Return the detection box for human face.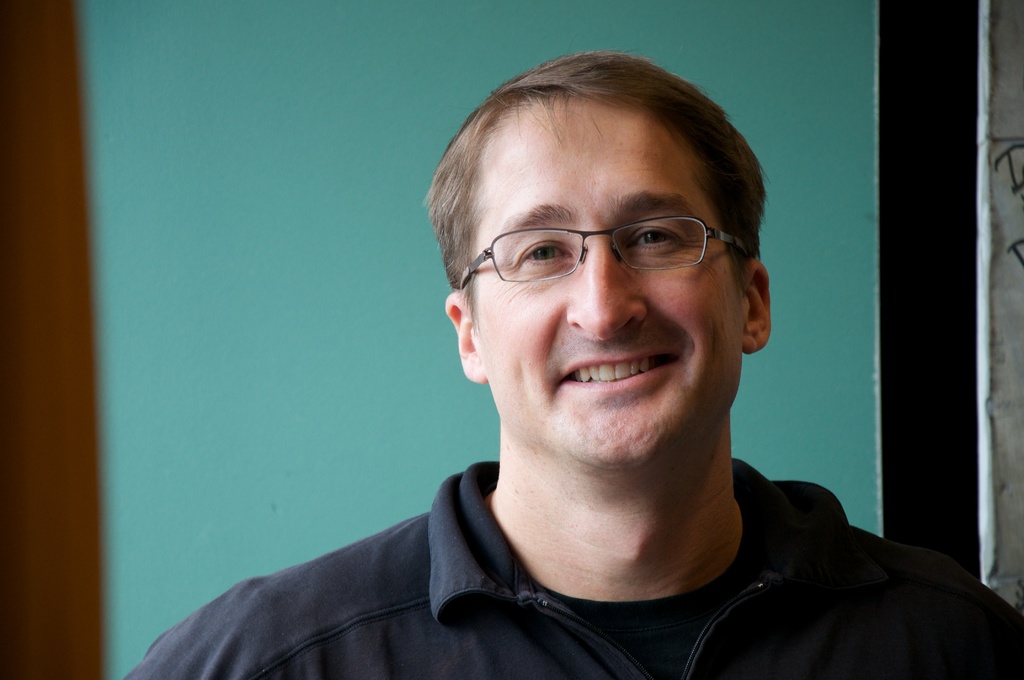
[467,92,745,471].
